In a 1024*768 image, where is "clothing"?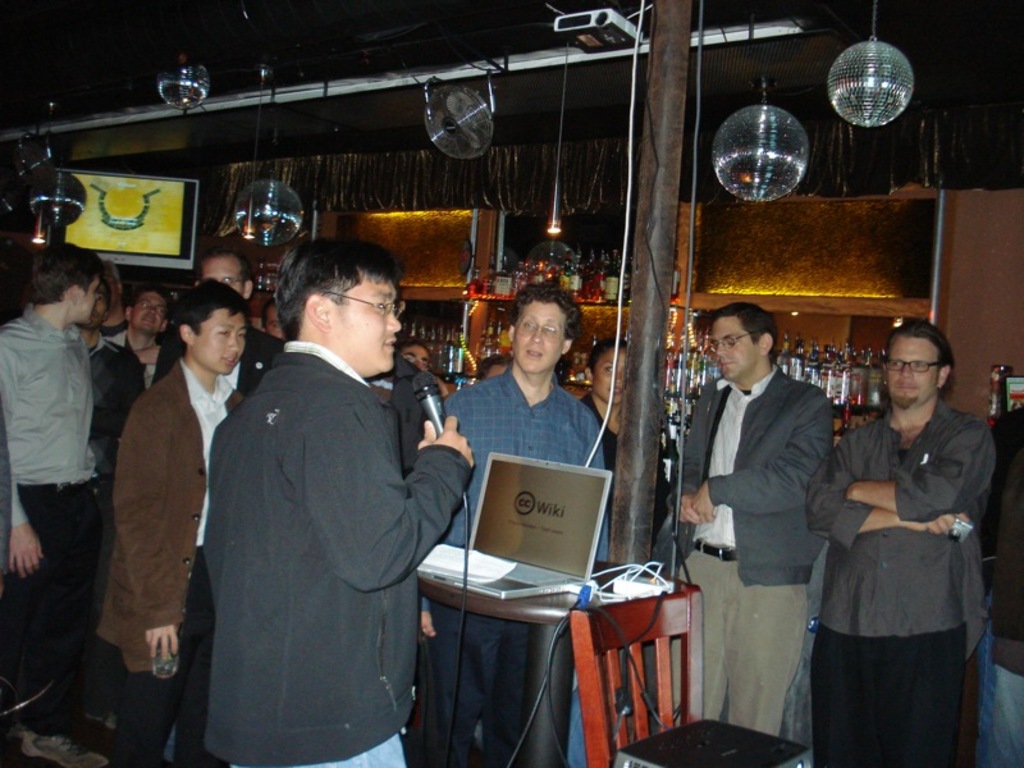
[x1=151, y1=315, x2=279, y2=399].
